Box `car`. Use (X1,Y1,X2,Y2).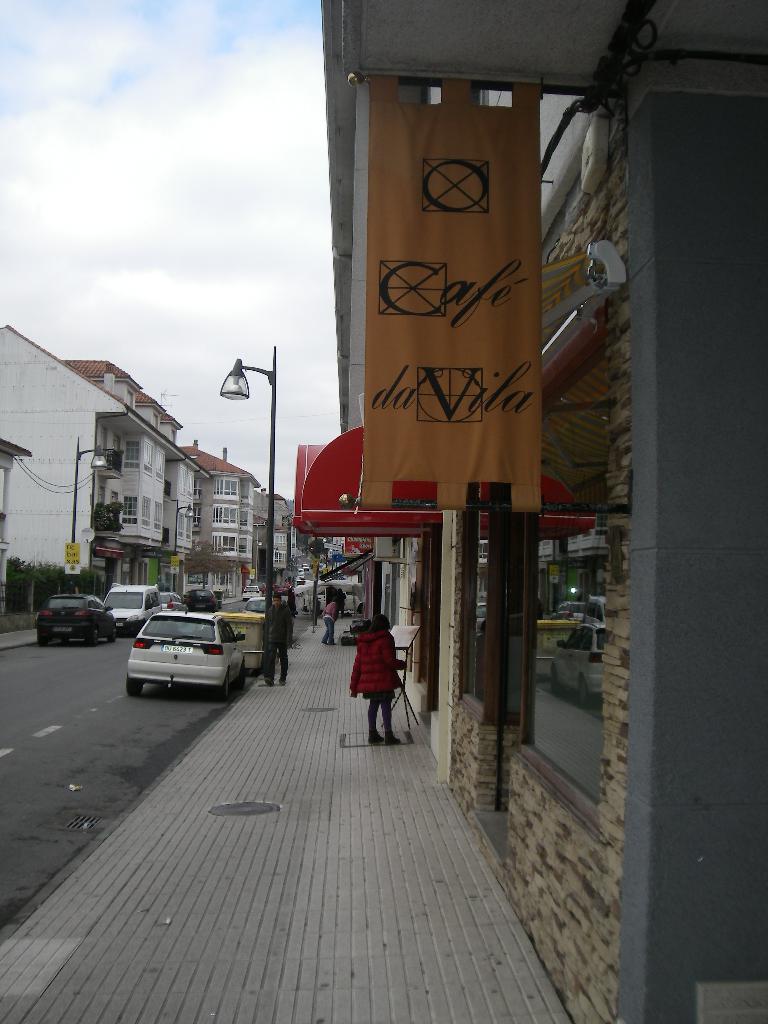
(118,604,254,700).
